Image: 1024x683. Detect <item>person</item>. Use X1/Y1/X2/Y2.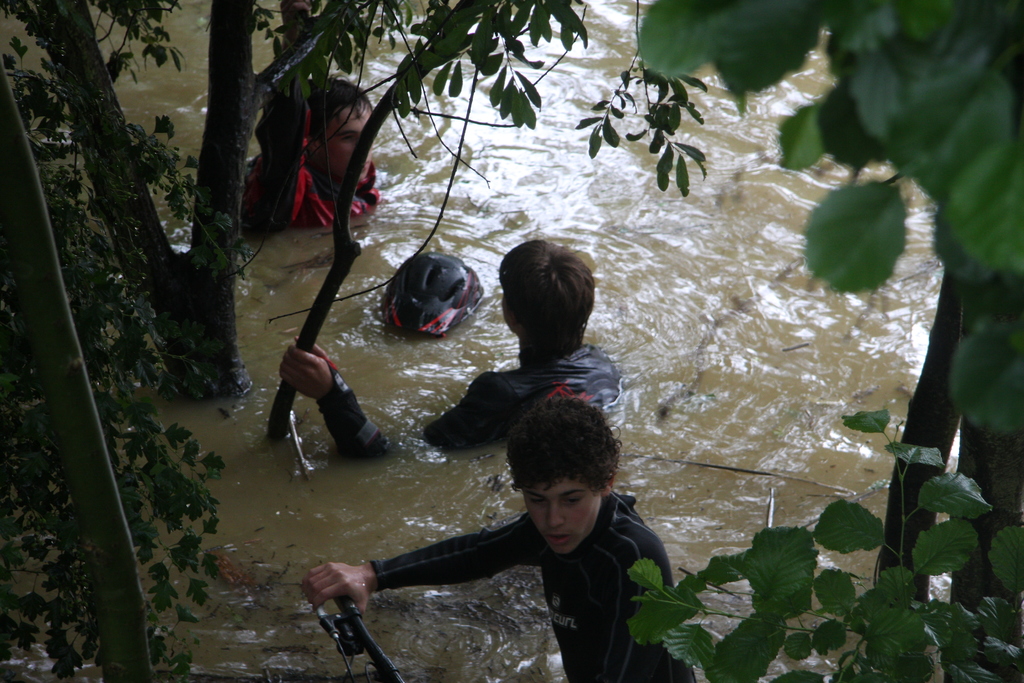
223/0/381/224.
